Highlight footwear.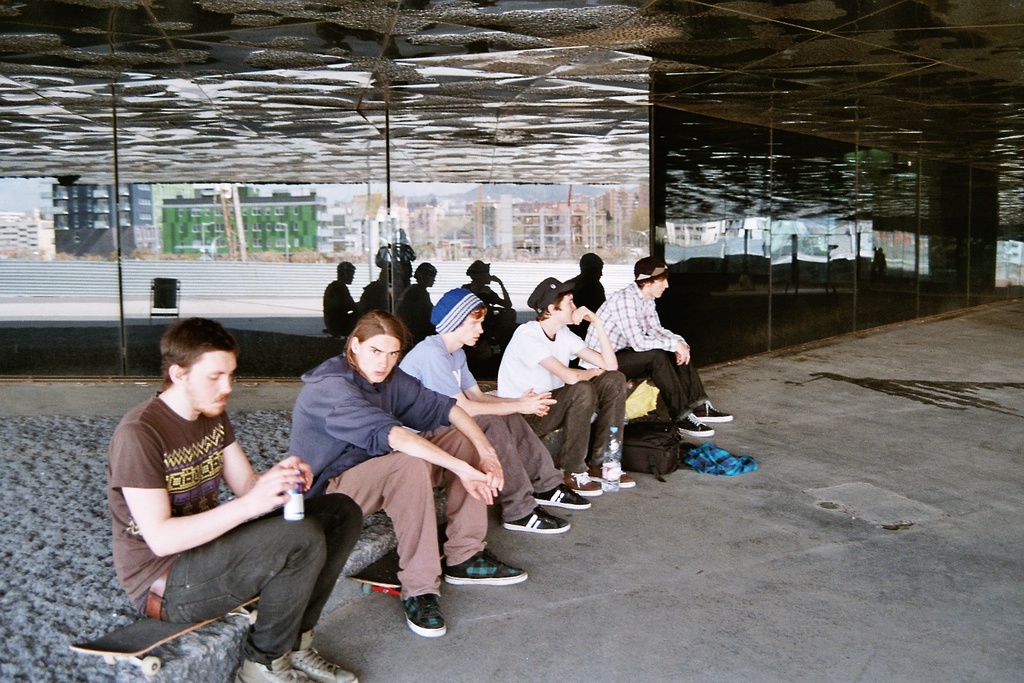
Highlighted region: bbox(505, 511, 571, 532).
